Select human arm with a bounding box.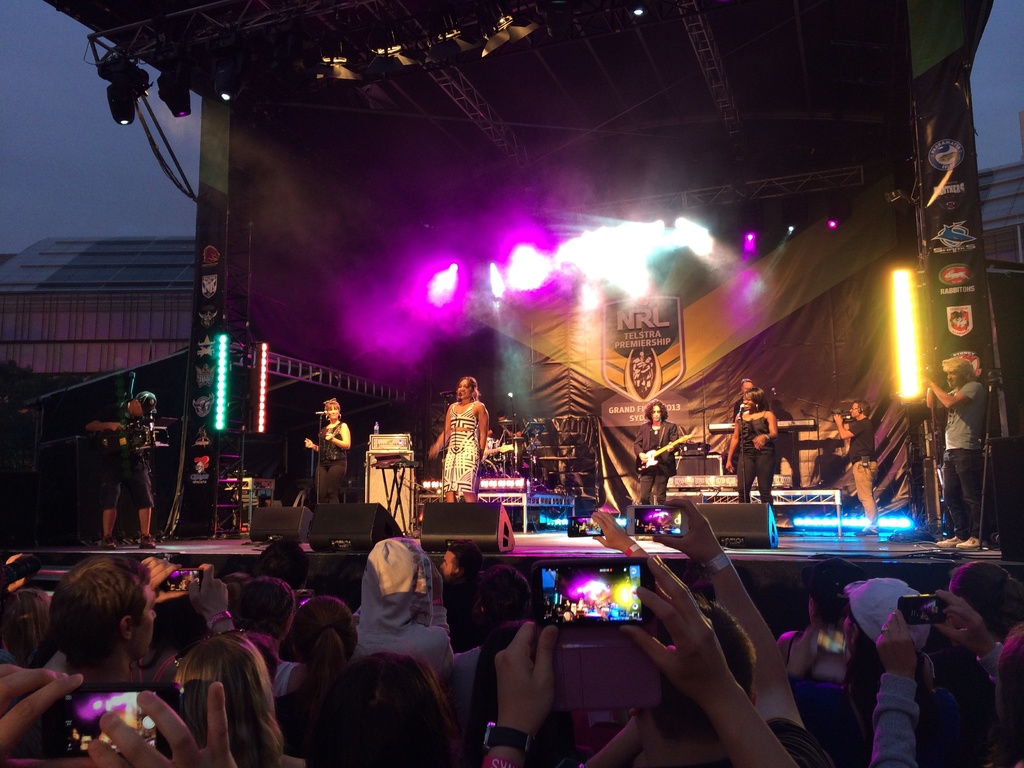
Rect(0, 656, 80, 749).
